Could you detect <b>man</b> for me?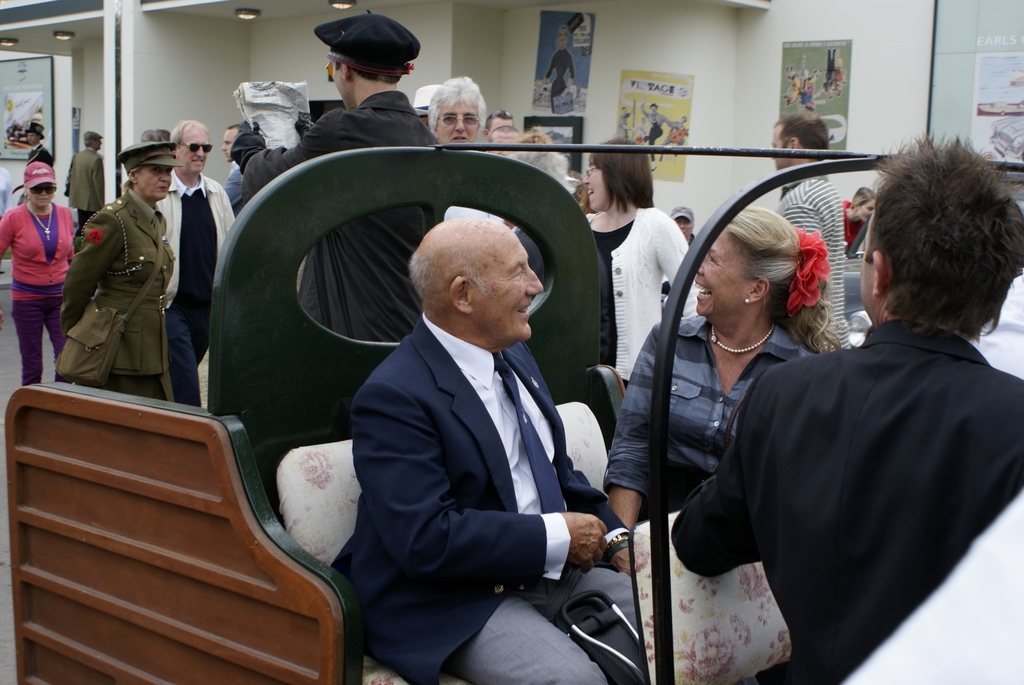
Detection result: select_region(428, 73, 486, 143).
